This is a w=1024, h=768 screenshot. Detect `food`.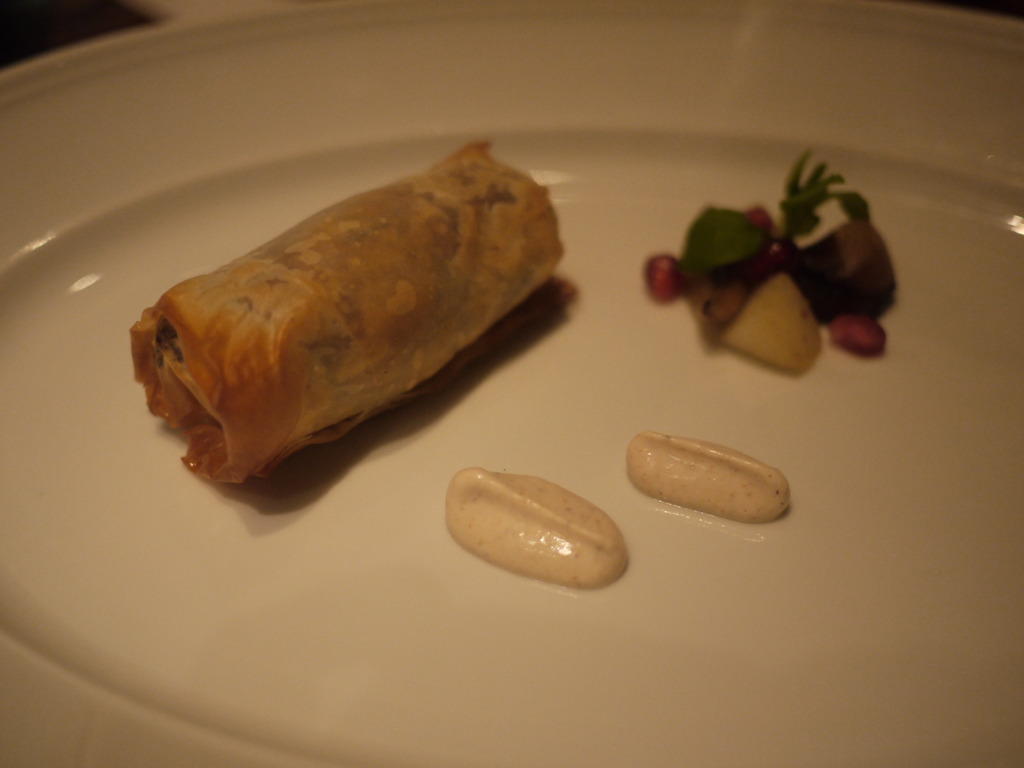
[left=623, top=427, right=793, bottom=524].
